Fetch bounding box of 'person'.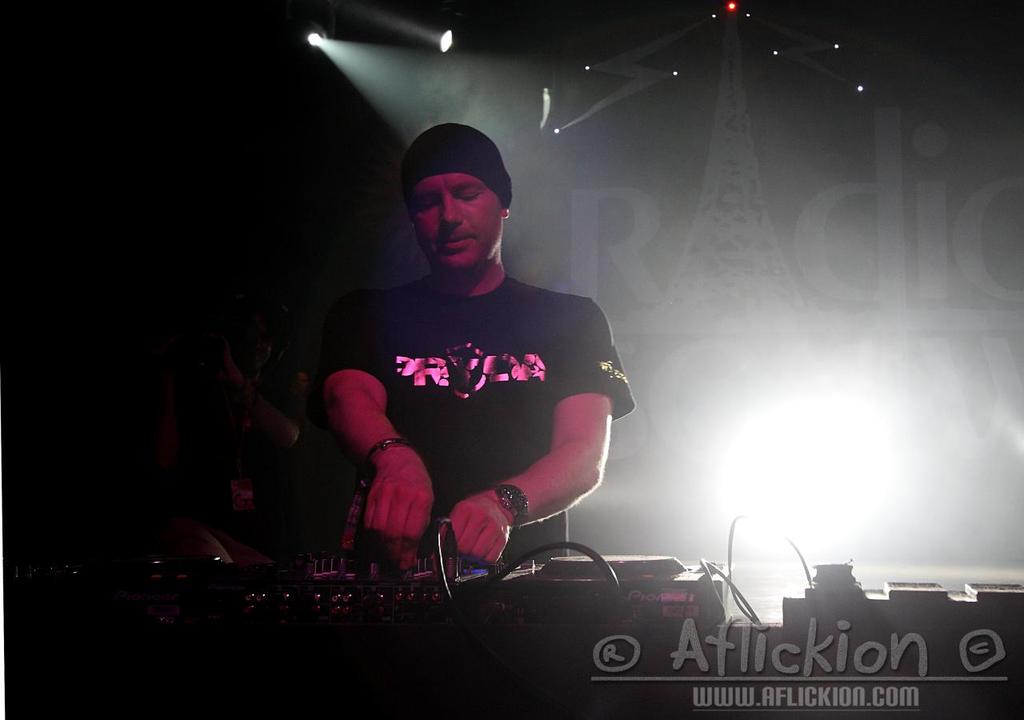
Bbox: <region>297, 98, 632, 621</region>.
